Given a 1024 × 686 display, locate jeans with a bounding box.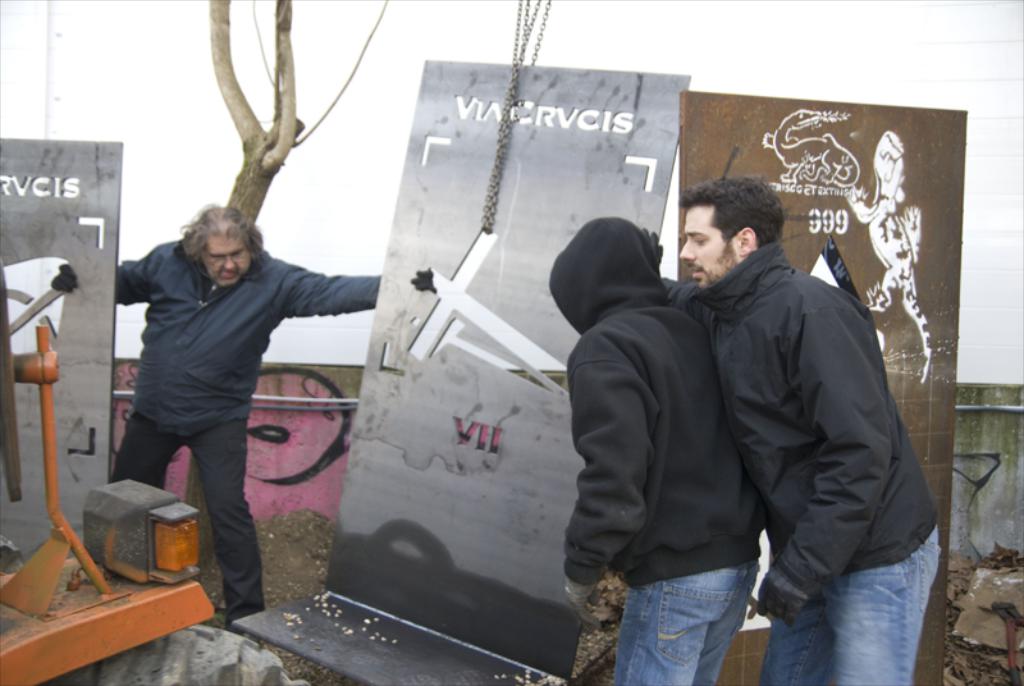
Located: pyautogui.locateOnScreen(767, 529, 937, 685).
